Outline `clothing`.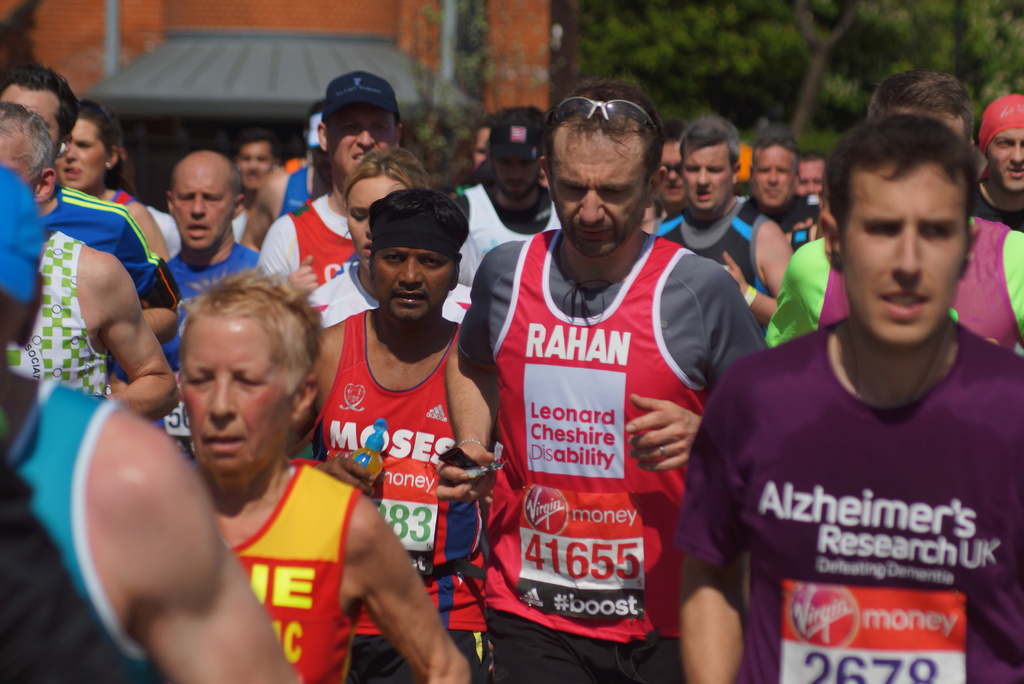
Outline: {"x1": 349, "y1": 636, "x2": 483, "y2": 683}.
